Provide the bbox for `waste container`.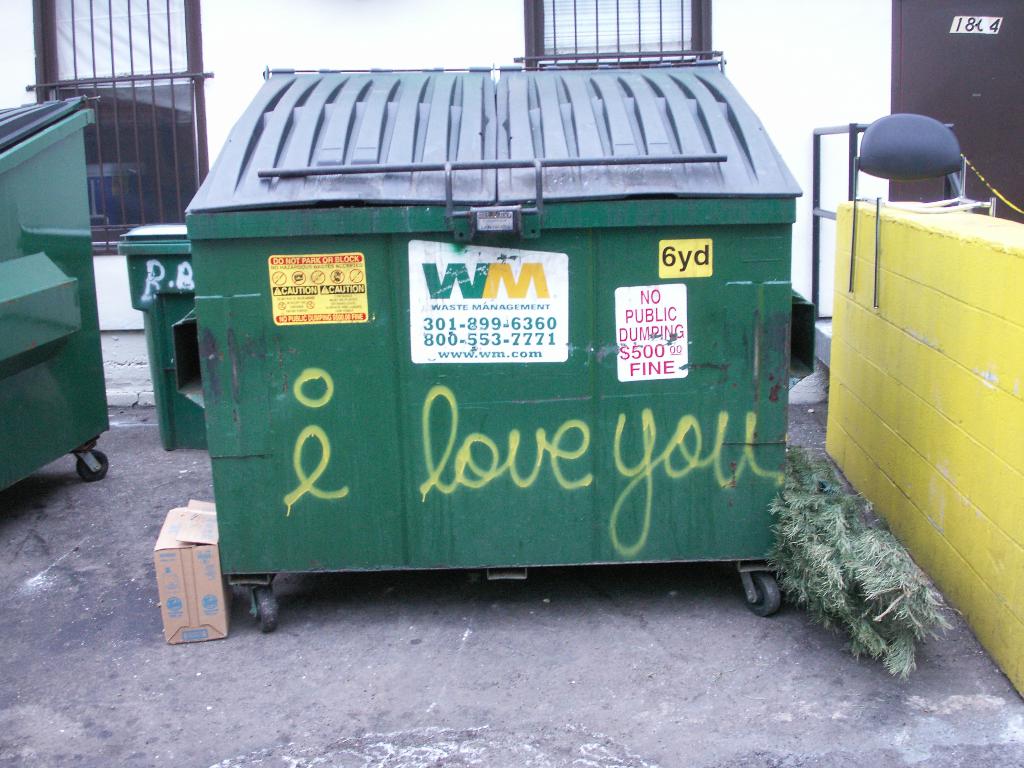
detection(120, 218, 200, 450).
